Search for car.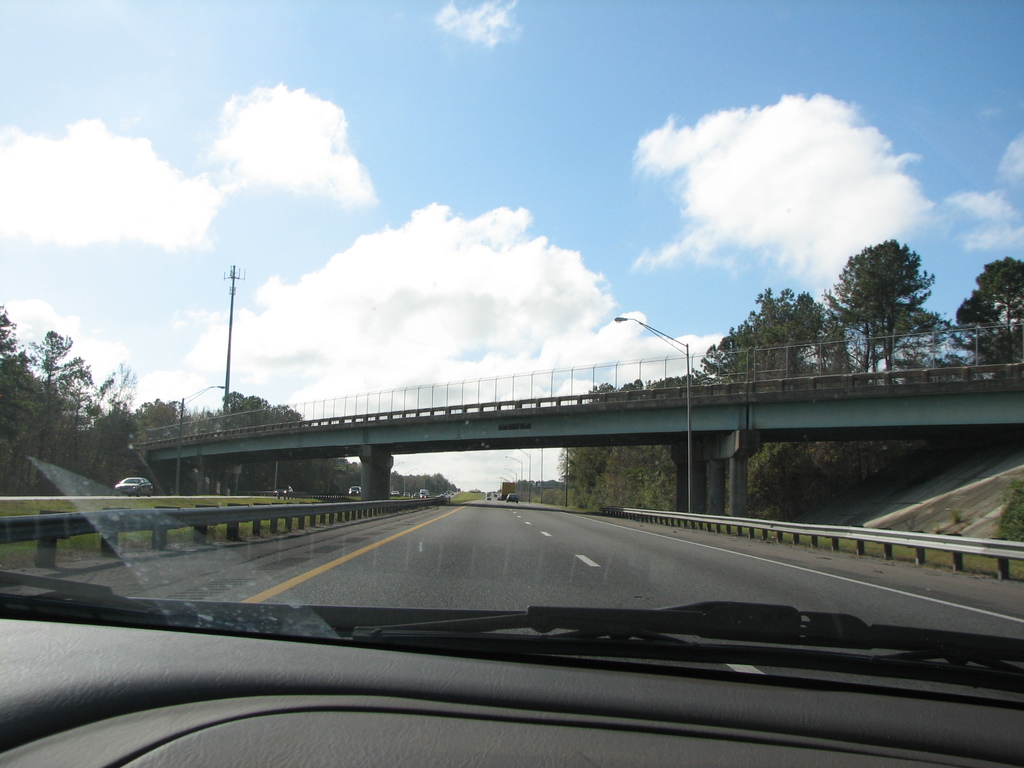
Found at 112/477/152/497.
